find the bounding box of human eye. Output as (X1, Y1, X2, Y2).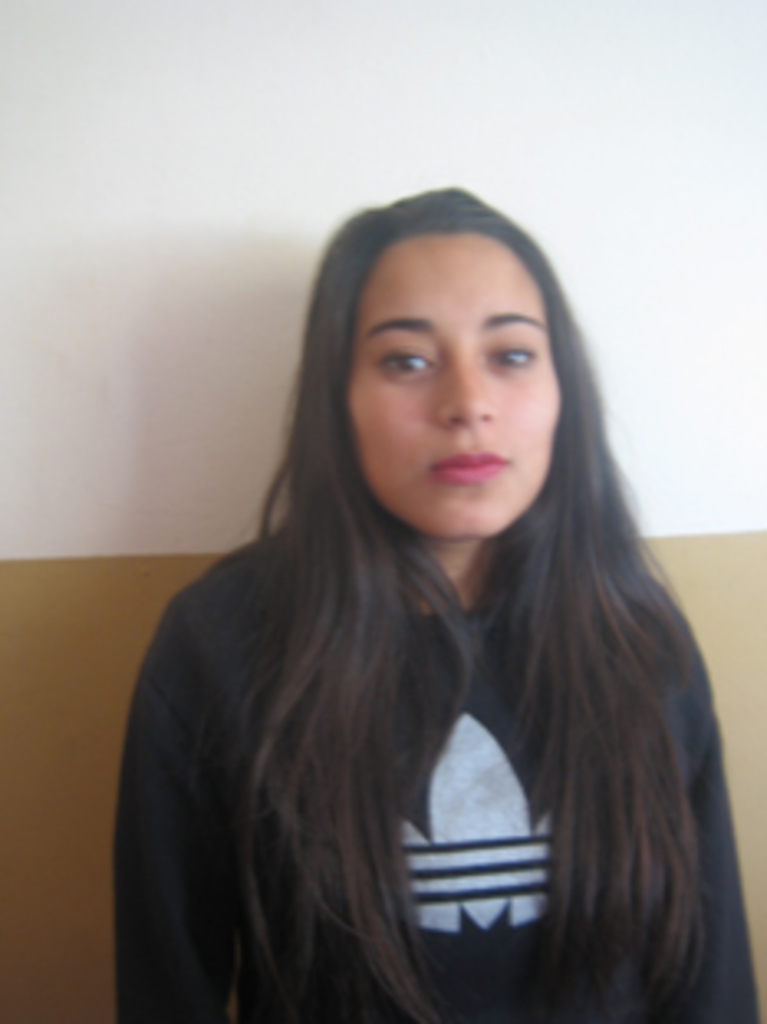
(369, 346, 441, 389).
